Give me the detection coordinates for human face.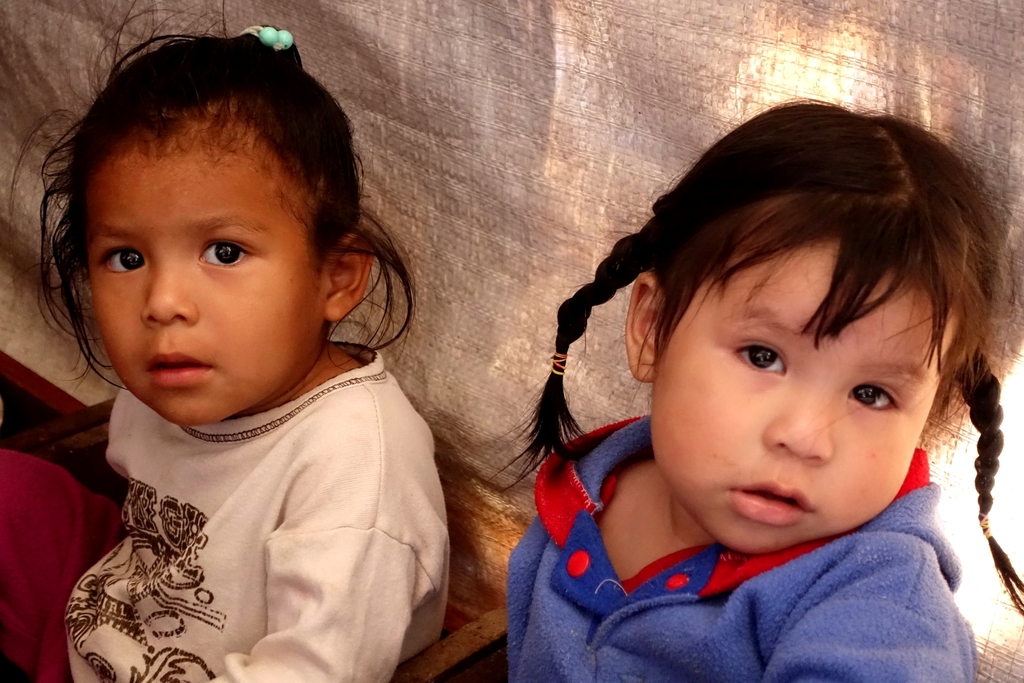
bbox=[652, 248, 945, 554].
